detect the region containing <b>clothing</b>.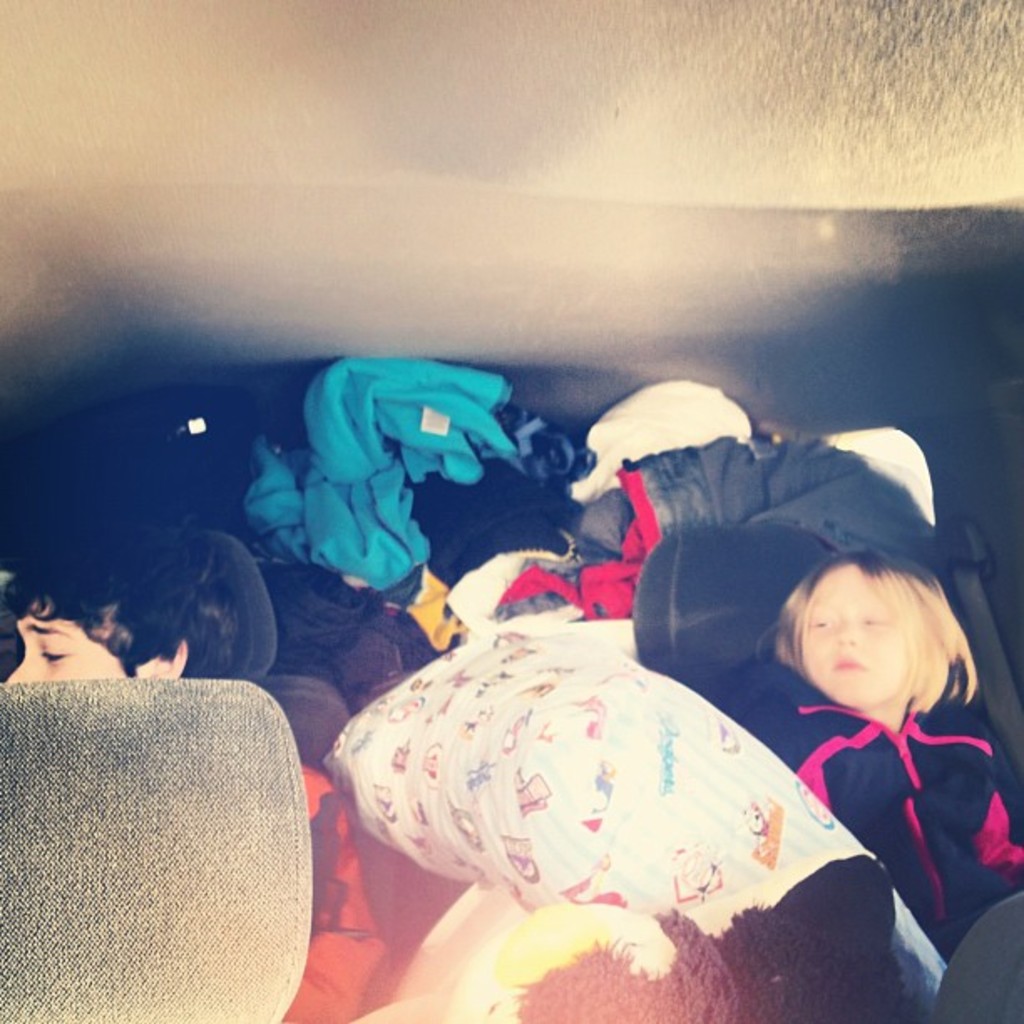
crop(276, 748, 393, 1022).
